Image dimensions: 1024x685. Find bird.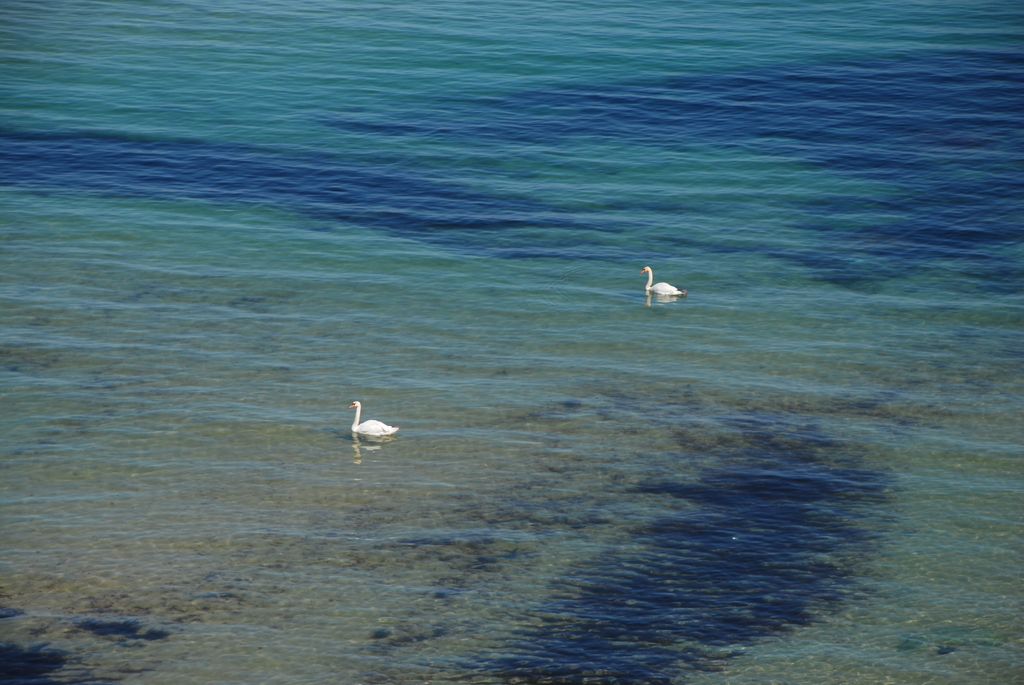
x1=643 y1=267 x2=693 y2=295.
